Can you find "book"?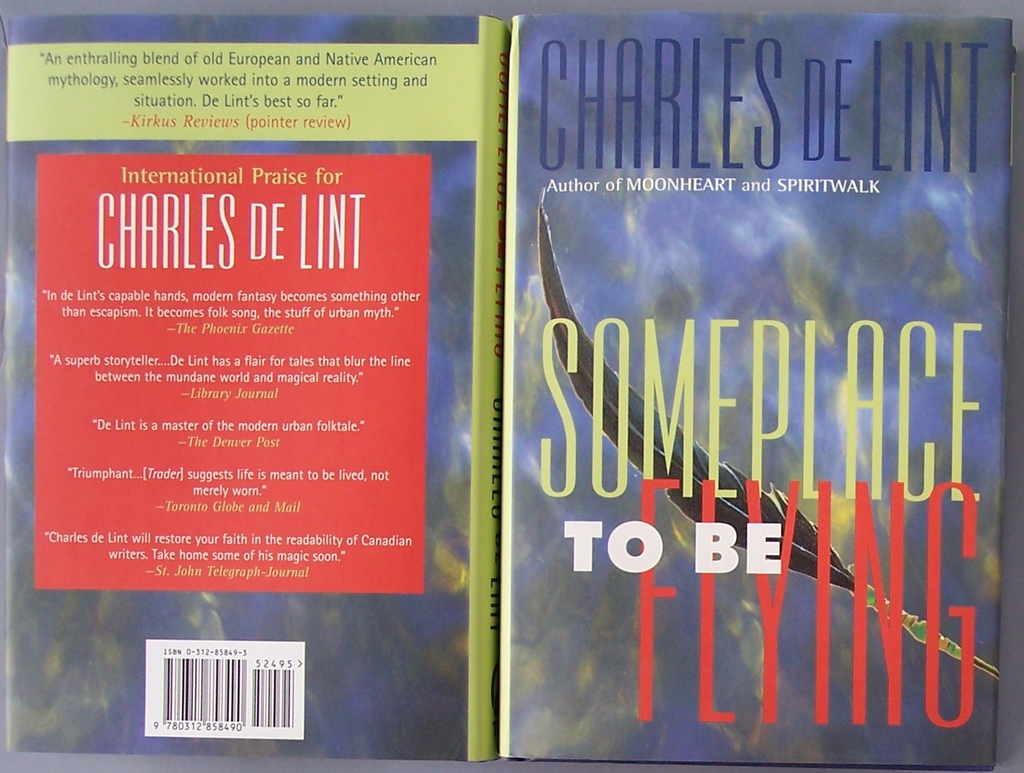
Yes, bounding box: x1=0 y1=9 x2=493 y2=759.
